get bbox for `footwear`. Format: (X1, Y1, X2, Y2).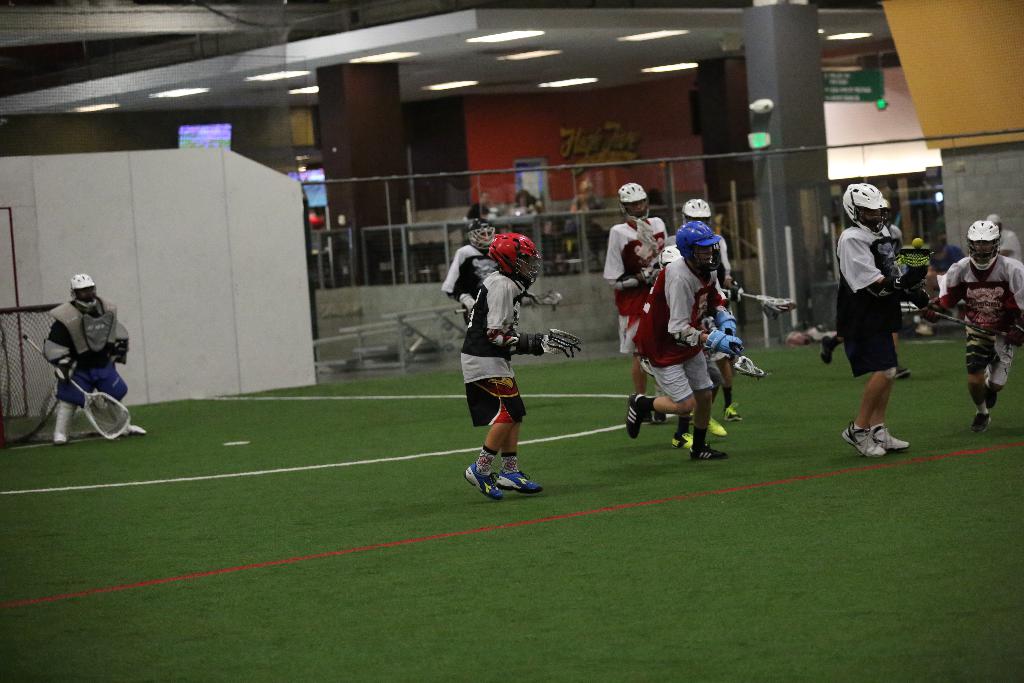
(886, 365, 914, 382).
